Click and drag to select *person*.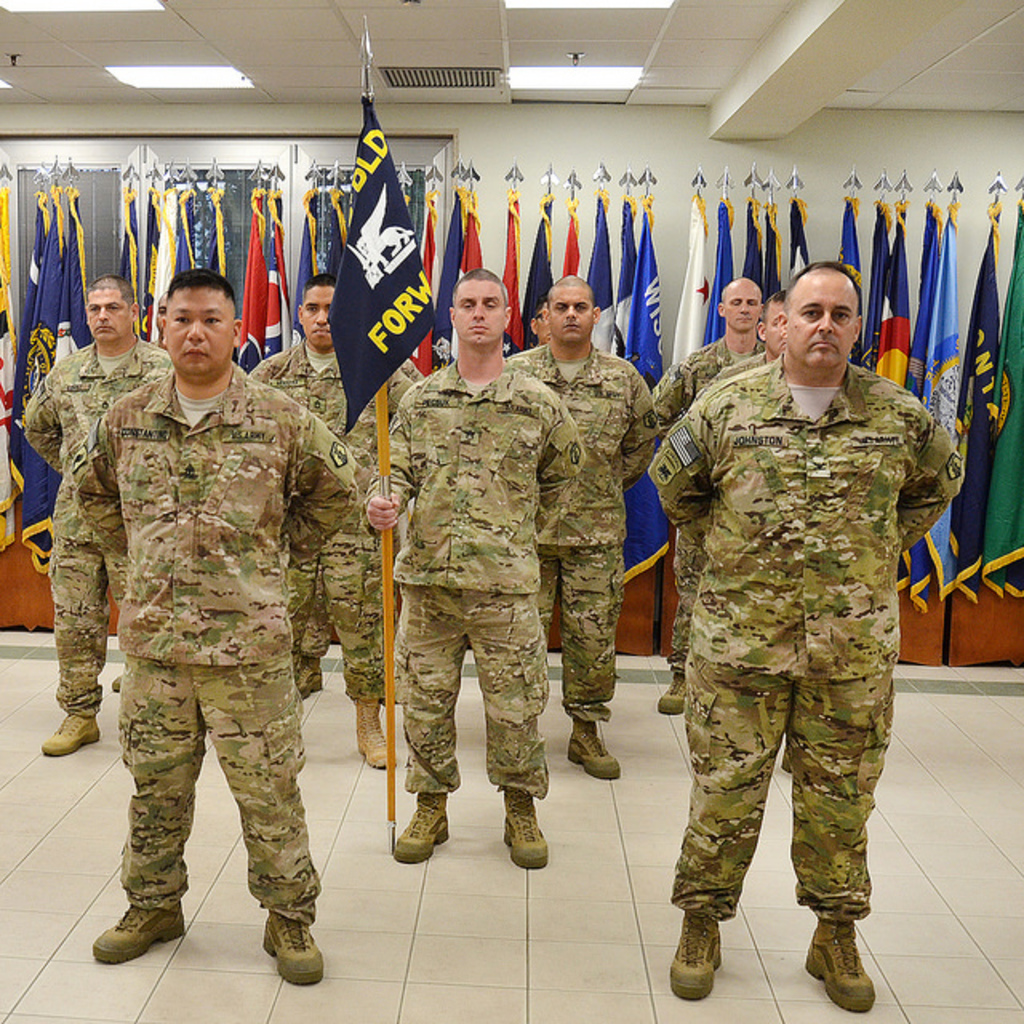
Selection: pyautogui.locateOnScreen(363, 262, 590, 870).
